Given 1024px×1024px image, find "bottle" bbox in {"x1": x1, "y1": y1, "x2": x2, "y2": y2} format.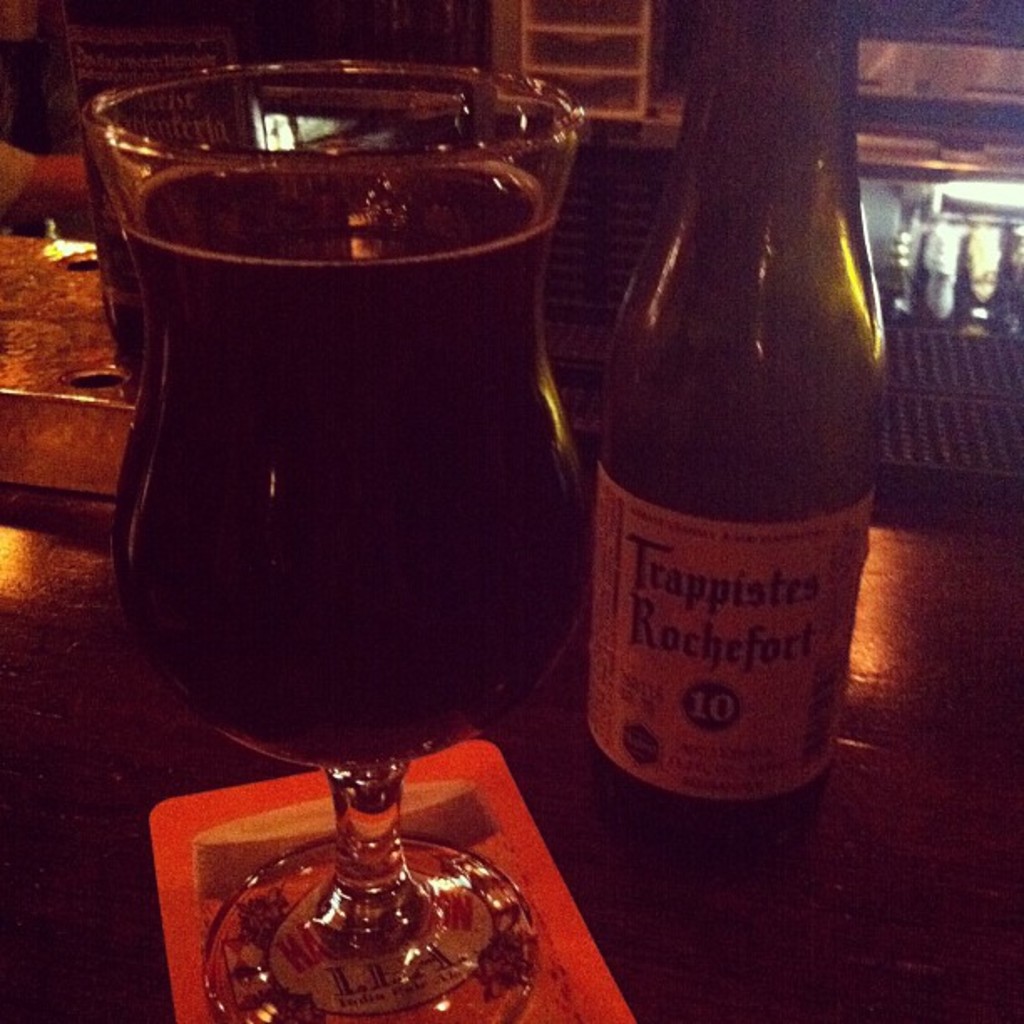
{"x1": 584, "y1": 0, "x2": 888, "y2": 842}.
